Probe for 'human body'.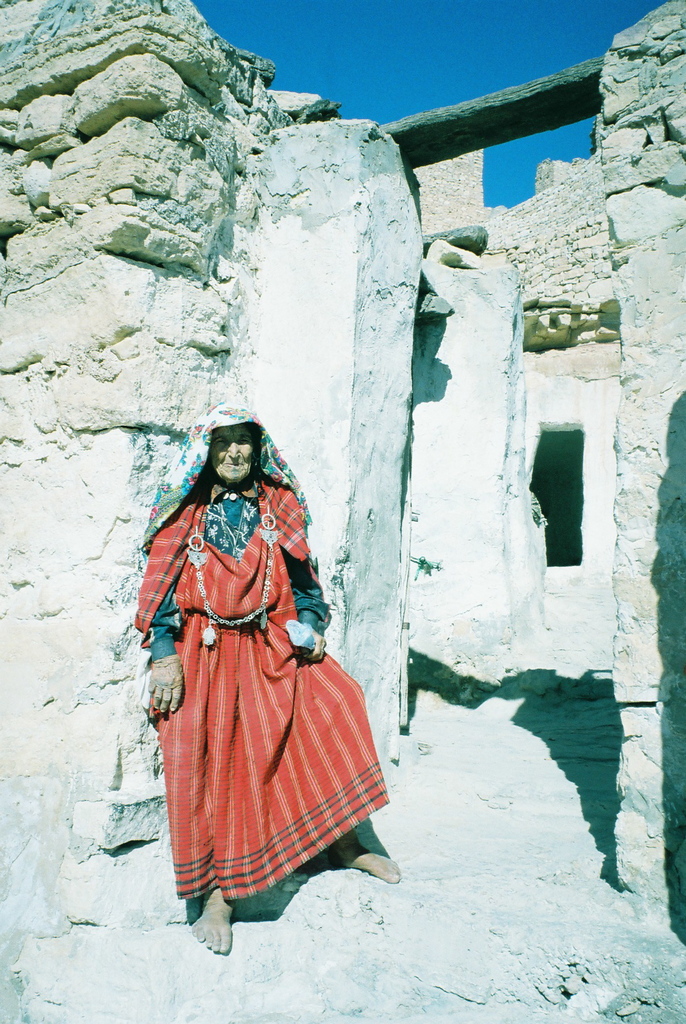
Probe result: l=126, t=376, r=384, b=913.
